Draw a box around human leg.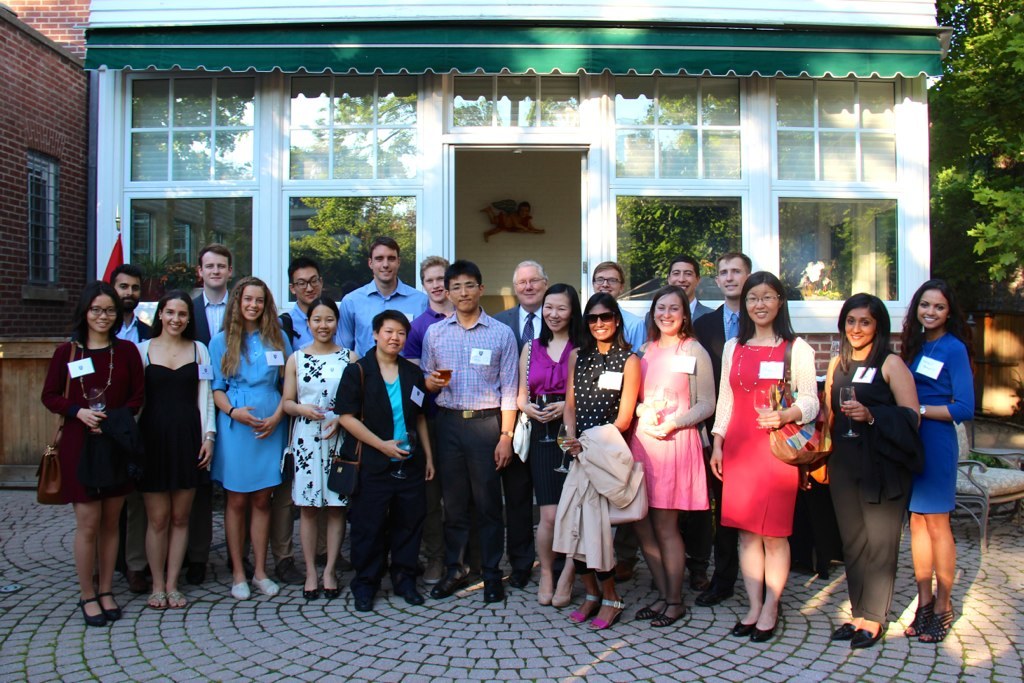
238 290 257 319.
